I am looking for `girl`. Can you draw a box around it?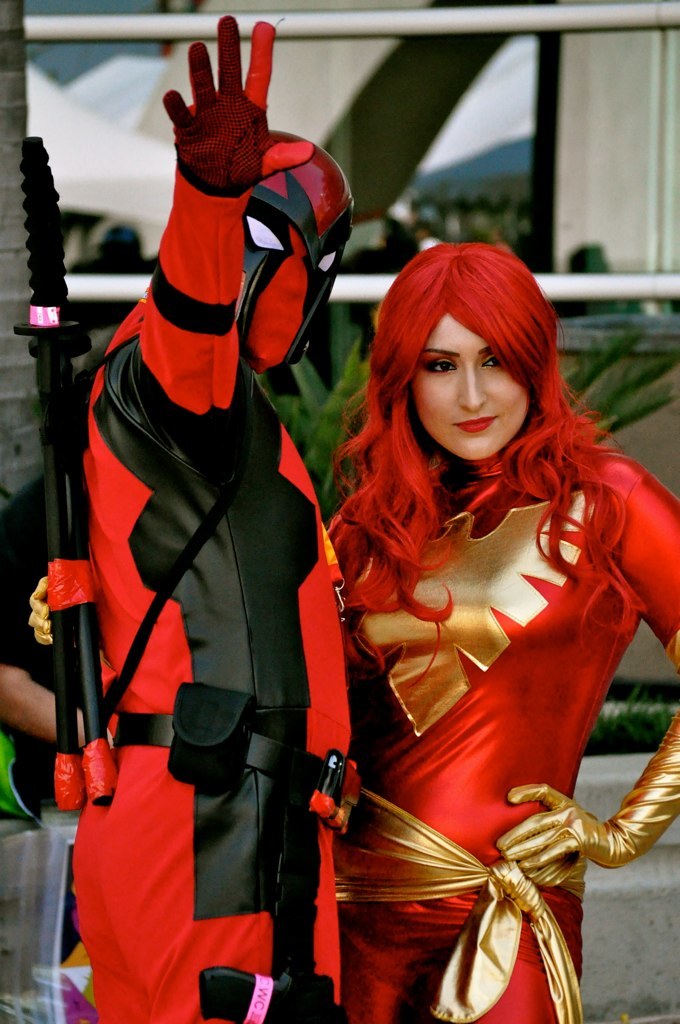
Sure, the bounding box is 30 243 679 1023.
